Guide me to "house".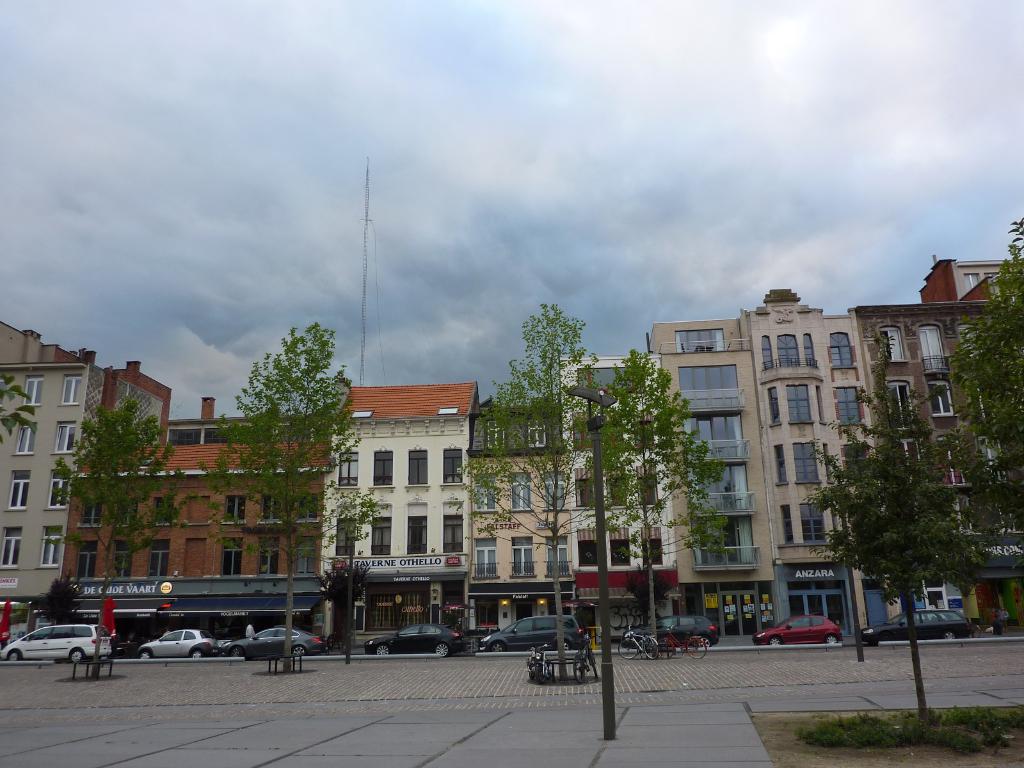
Guidance: detection(917, 252, 1023, 316).
